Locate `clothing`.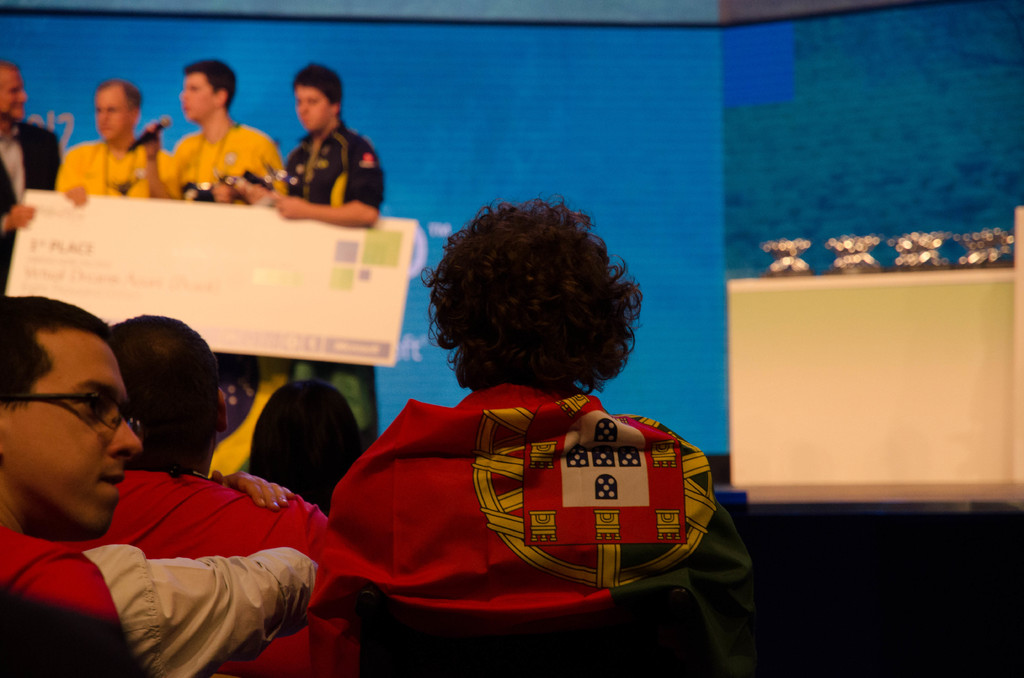
Bounding box: rect(61, 128, 159, 202).
